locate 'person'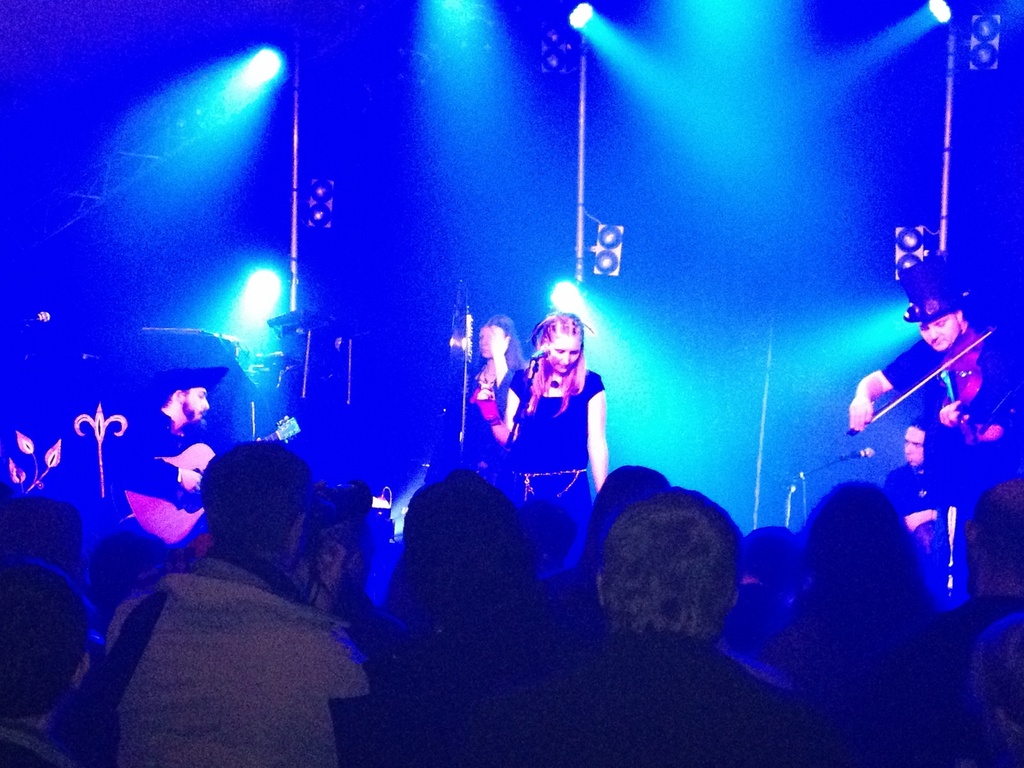
88:360:229:513
